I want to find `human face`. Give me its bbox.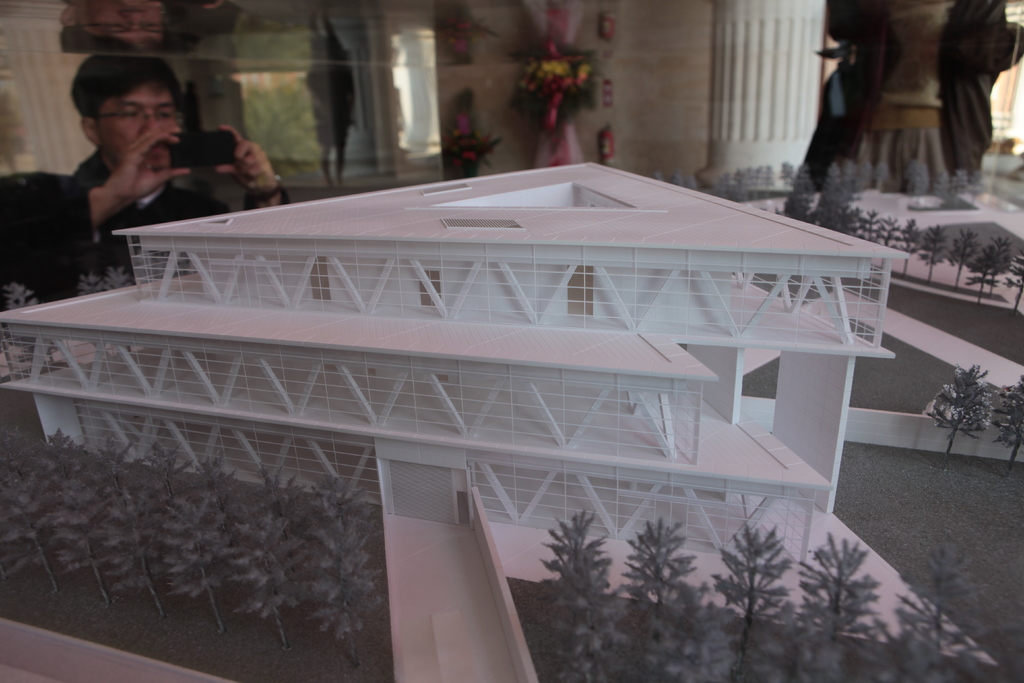
x1=104 y1=85 x2=178 y2=167.
